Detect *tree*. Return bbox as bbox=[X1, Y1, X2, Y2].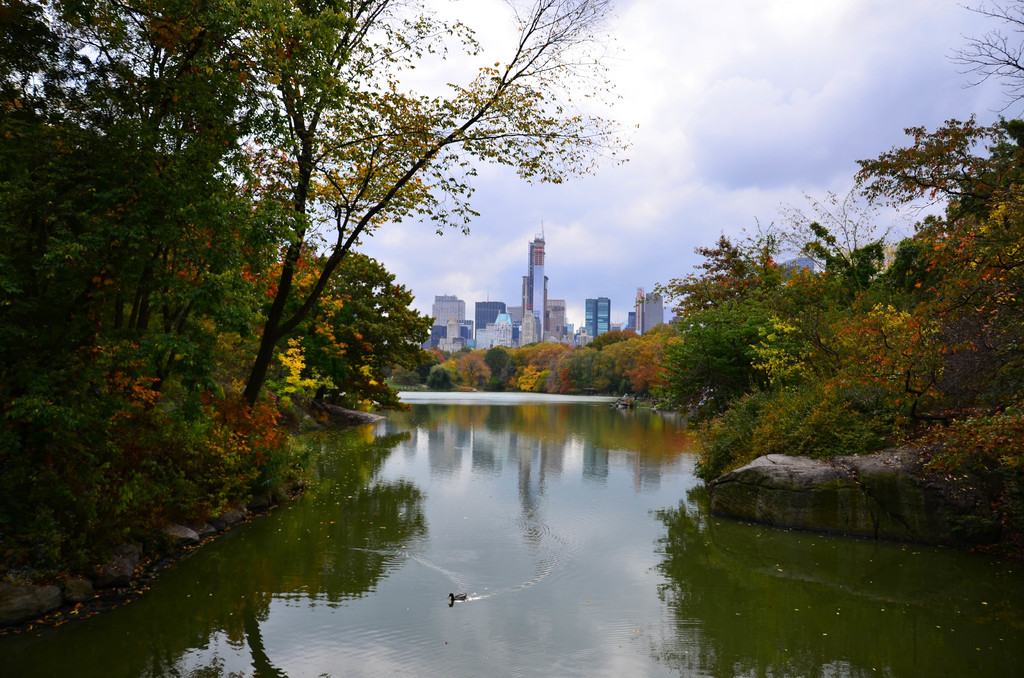
bbox=[0, 0, 210, 348].
